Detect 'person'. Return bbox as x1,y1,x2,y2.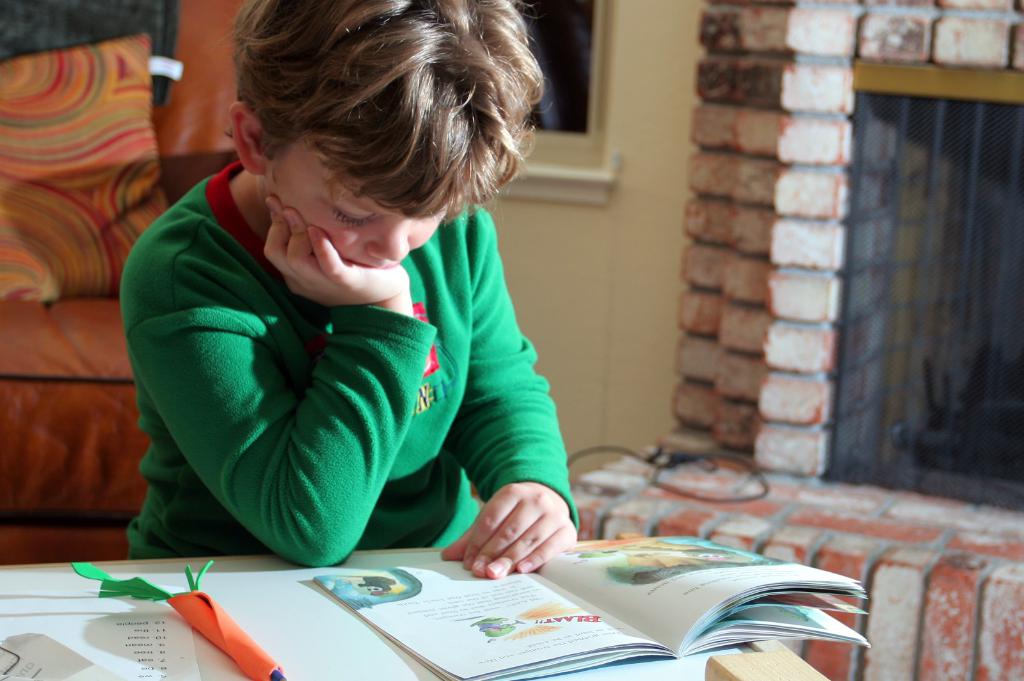
113,0,579,577.
